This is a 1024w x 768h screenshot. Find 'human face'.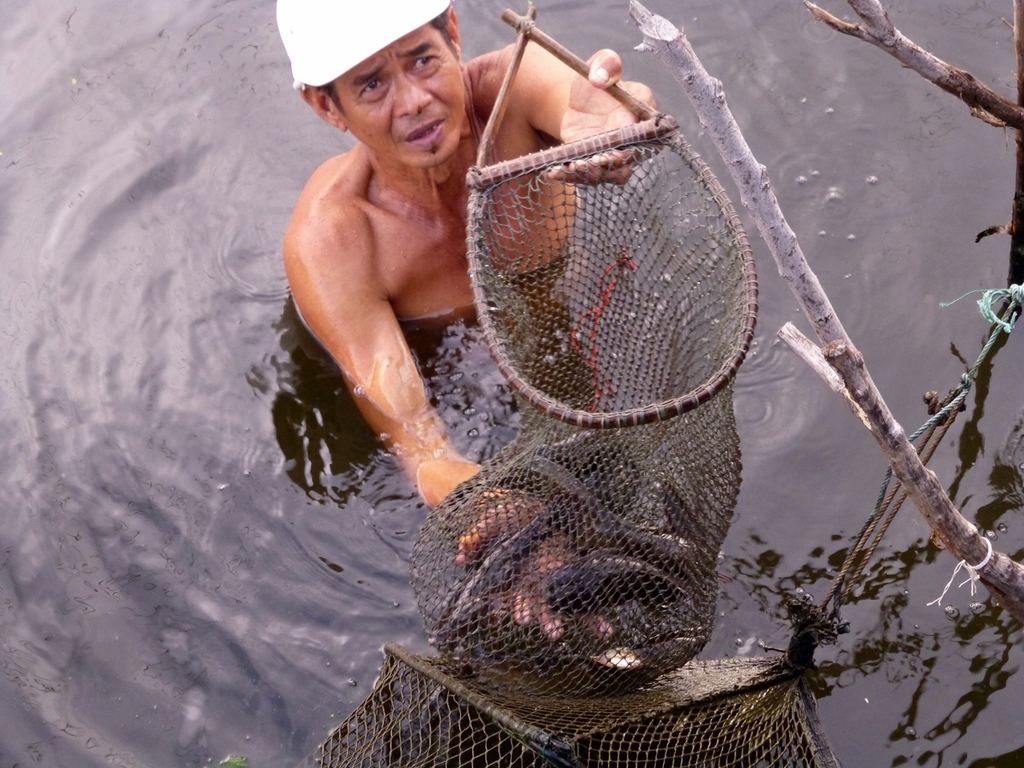
Bounding box: [330, 26, 465, 166].
